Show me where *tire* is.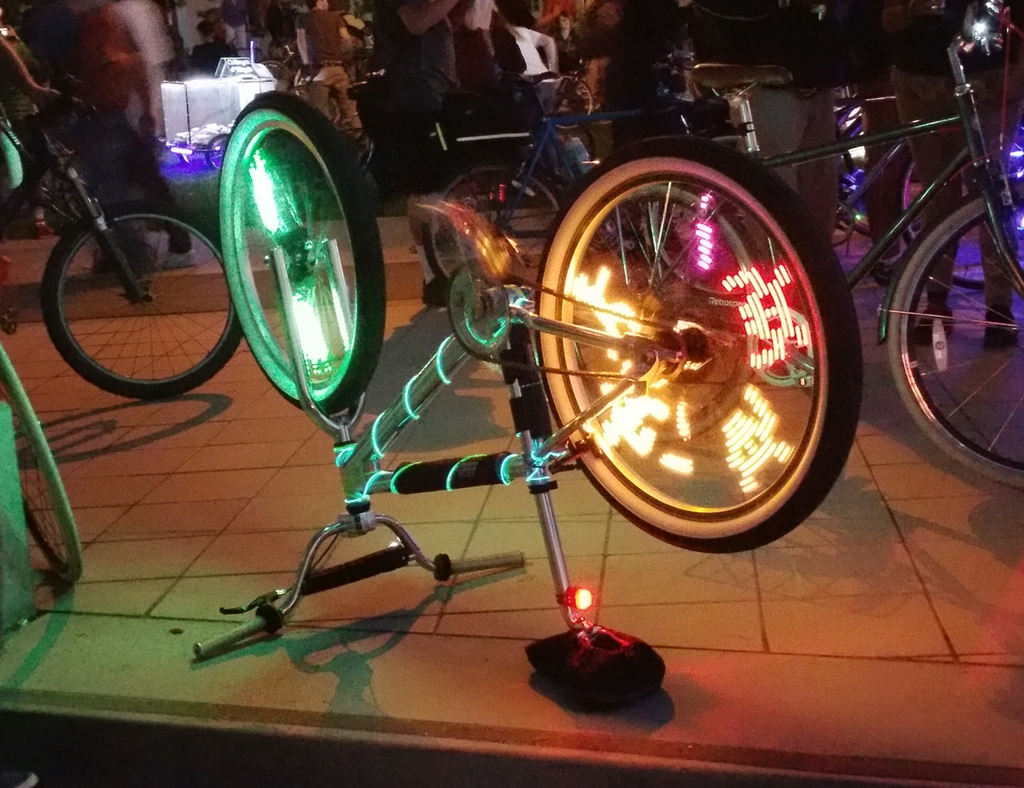
*tire* is at x1=420 y1=161 x2=564 y2=297.
